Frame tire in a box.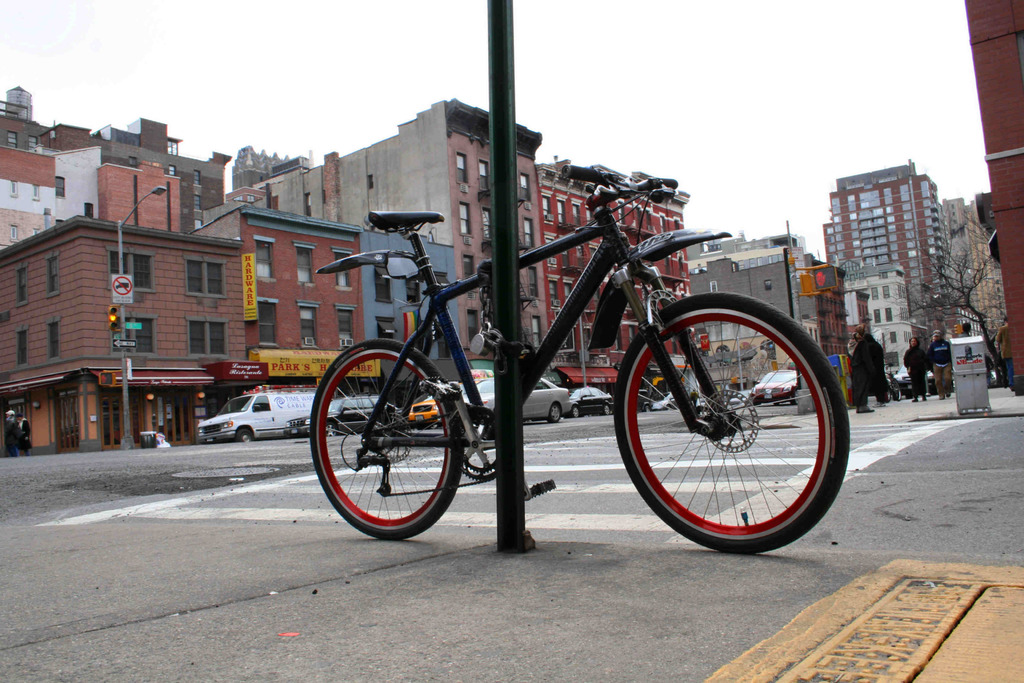
[236,427,253,443].
